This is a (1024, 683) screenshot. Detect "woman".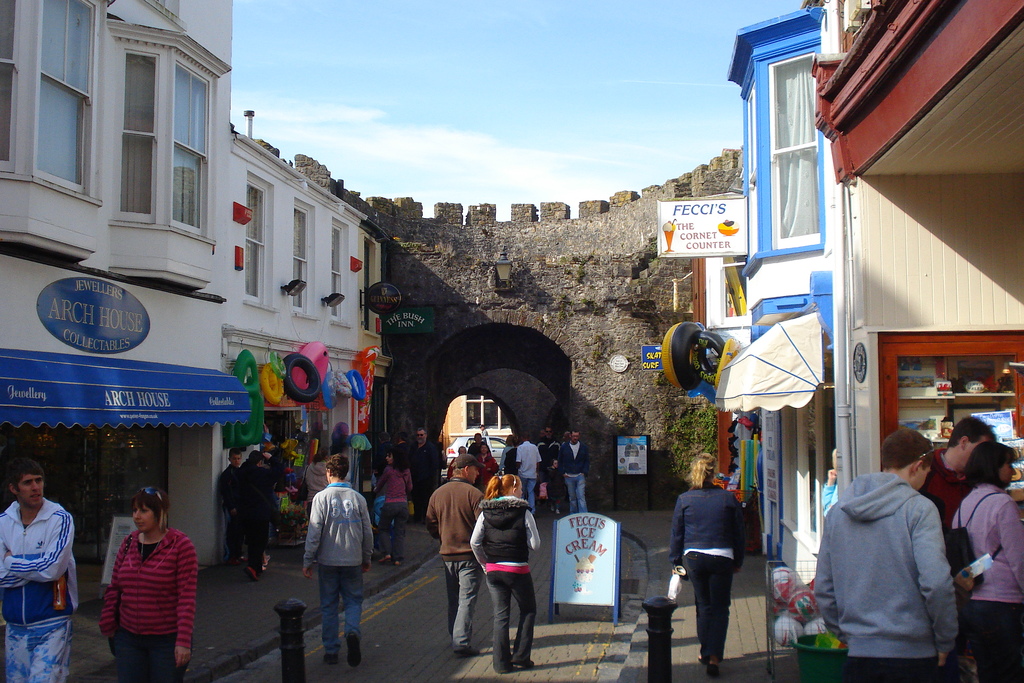
[x1=301, y1=447, x2=335, y2=518].
